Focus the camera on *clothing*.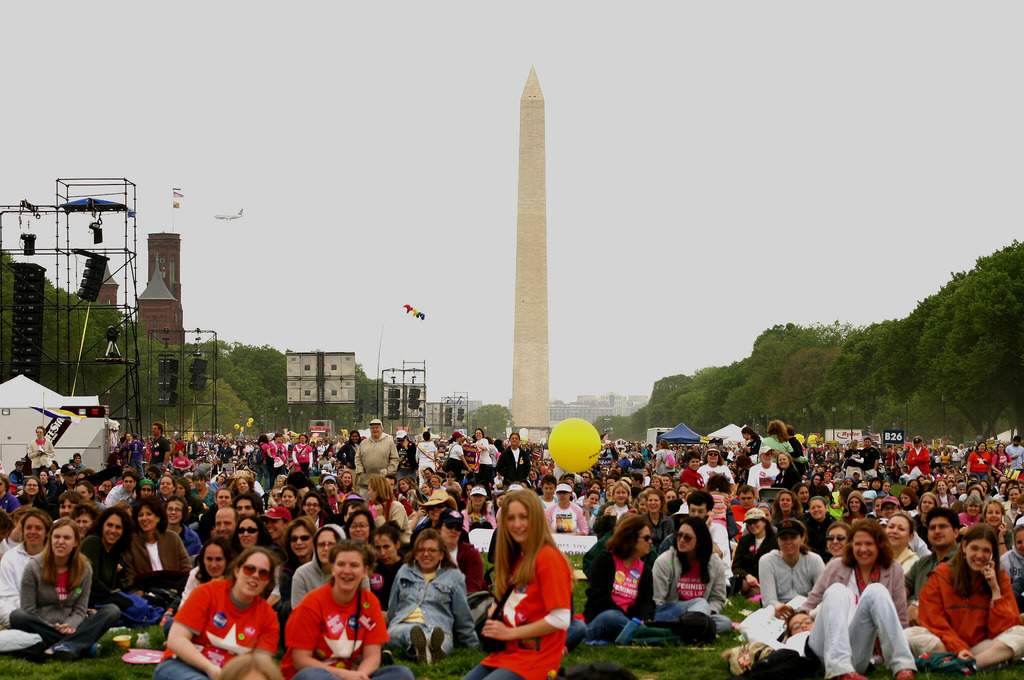
Focus region: region(806, 514, 828, 537).
